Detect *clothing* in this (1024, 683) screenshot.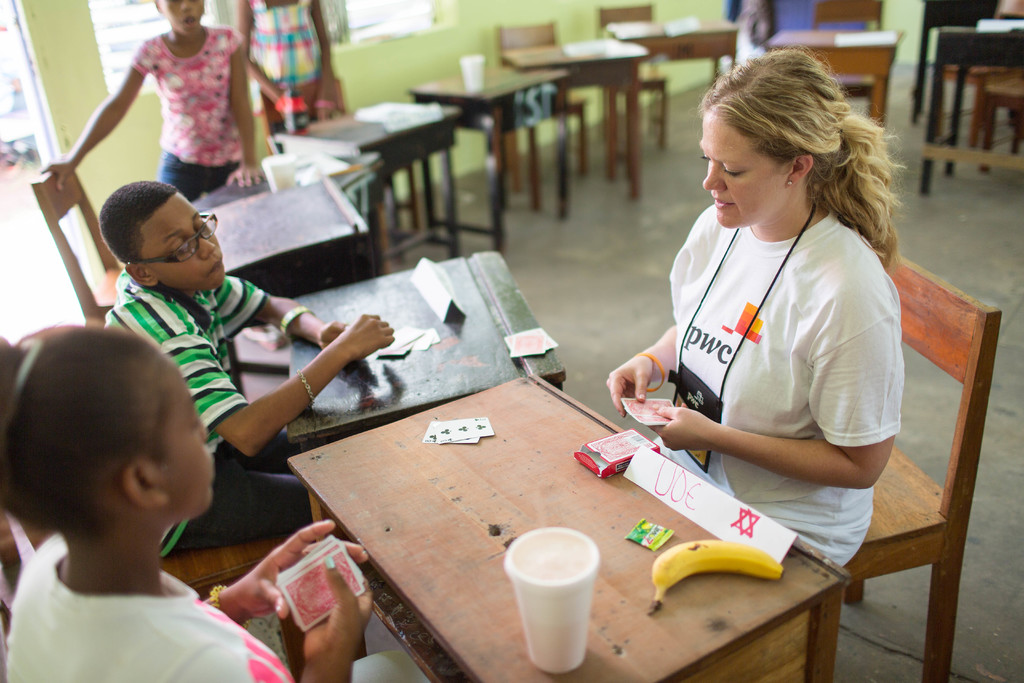
Detection: 120:34:250:197.
